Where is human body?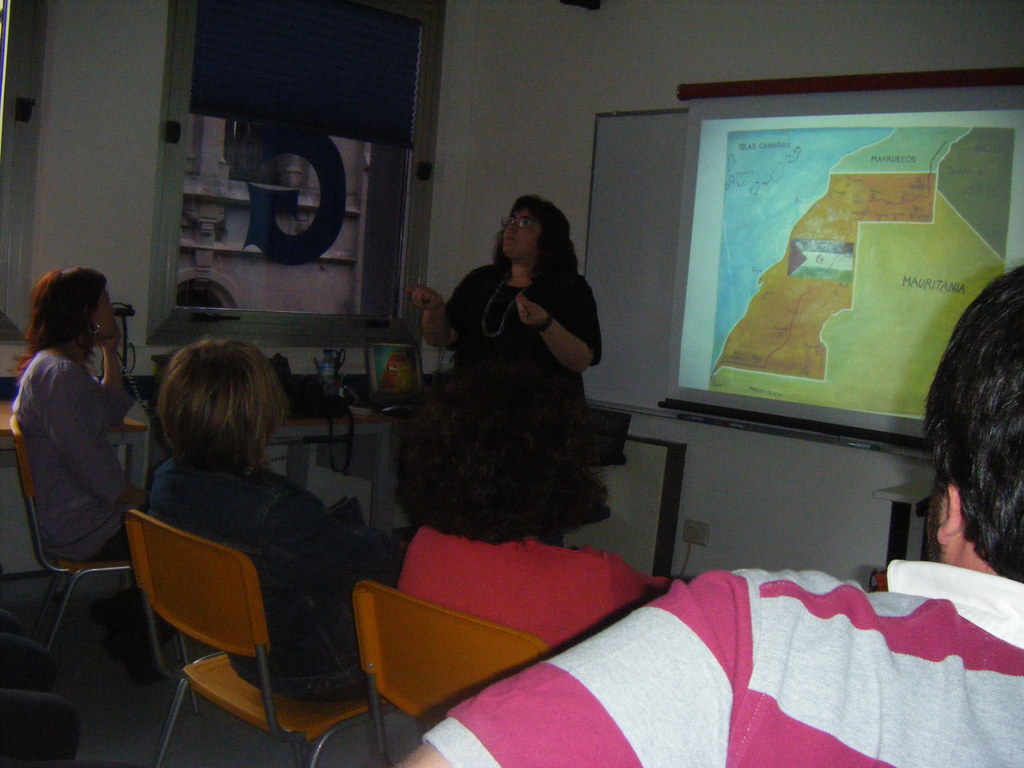
pyautogui.locateOnScreen(428, 193, 610, 435).
